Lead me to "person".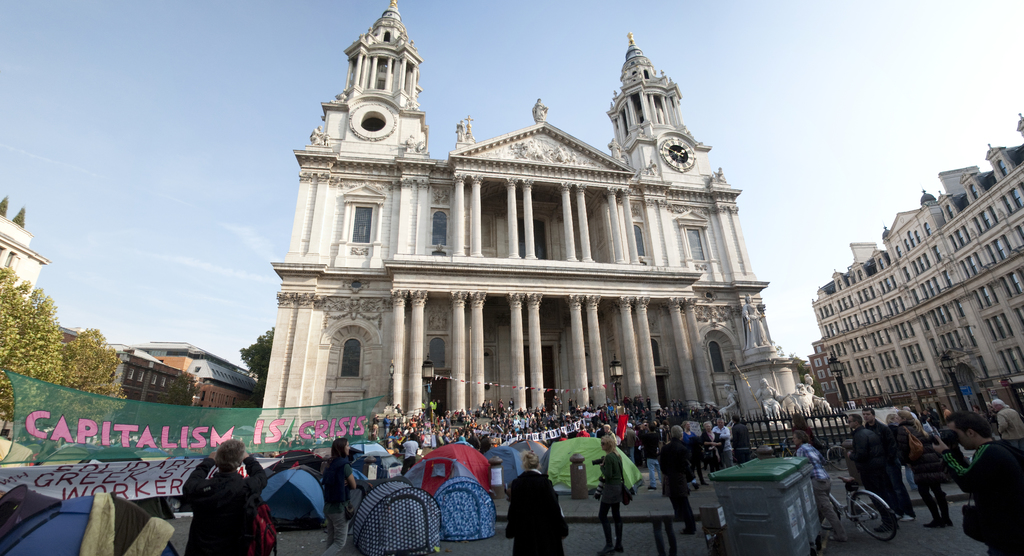
Lead to 317,434,358,555.
